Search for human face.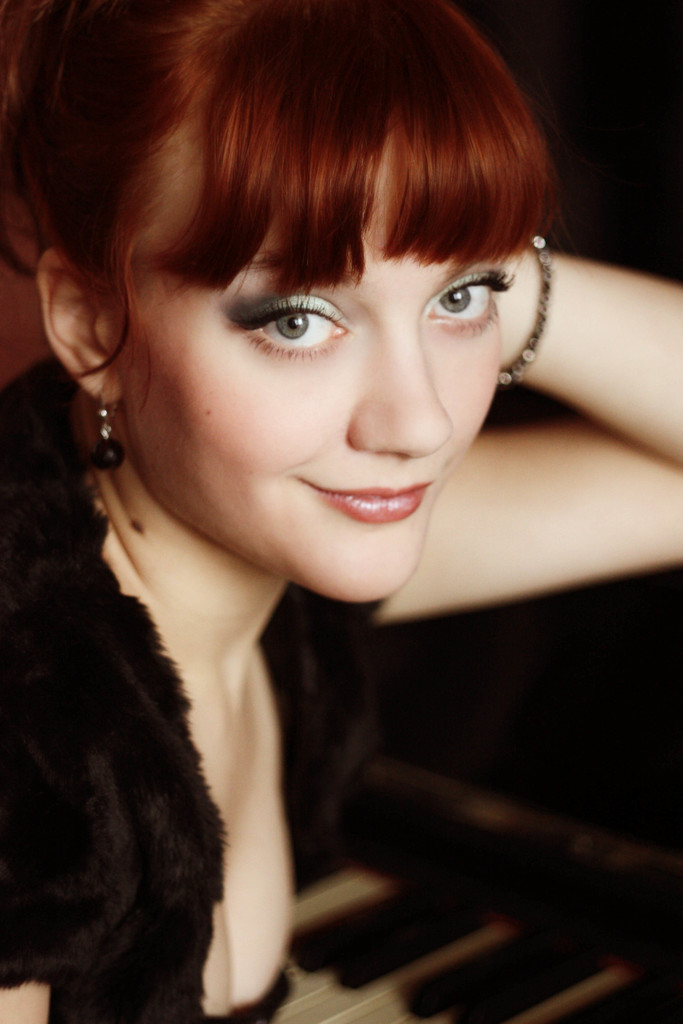
Found at (x1=94, y1=134, x2=504, y2=609).
